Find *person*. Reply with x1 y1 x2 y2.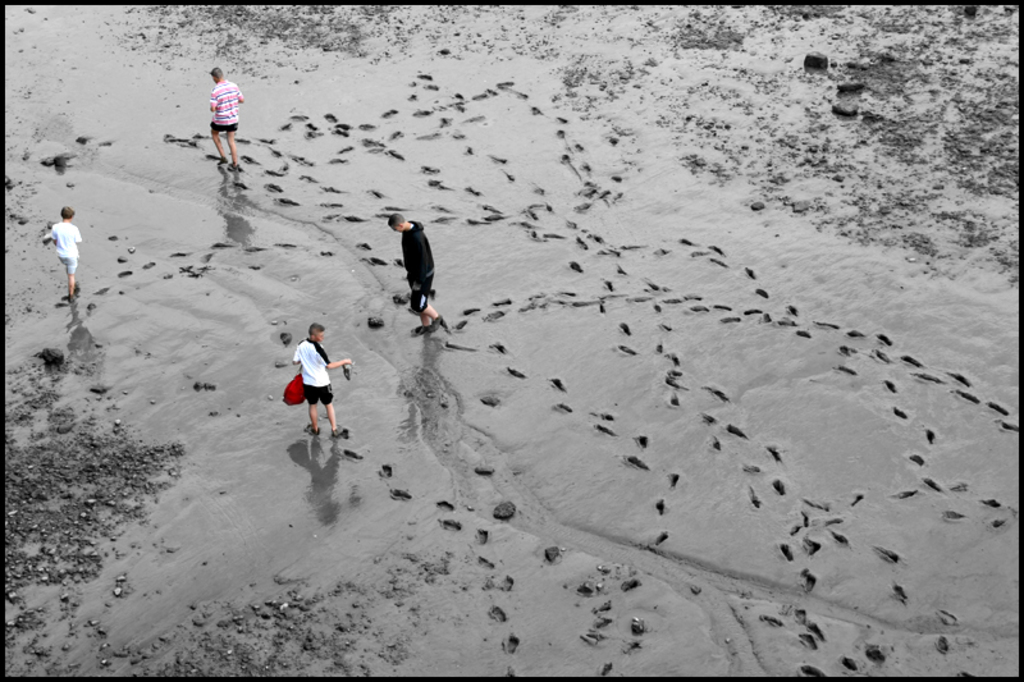
41 203 83 301.
